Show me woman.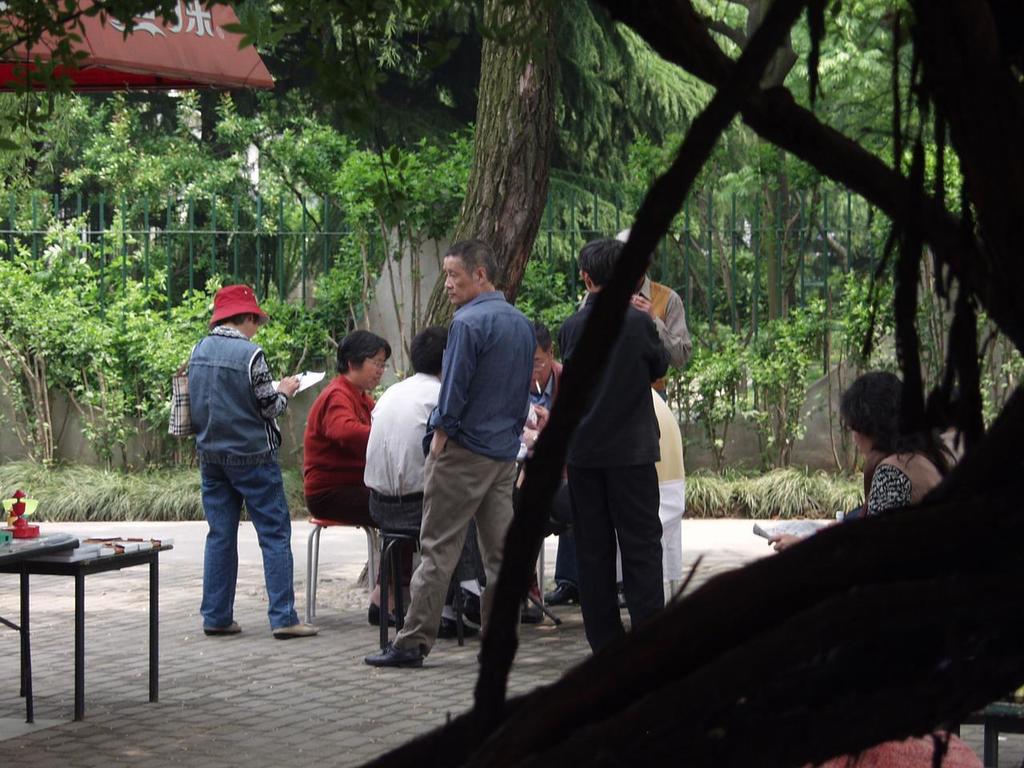
woman is here: 818 361 984 546.
